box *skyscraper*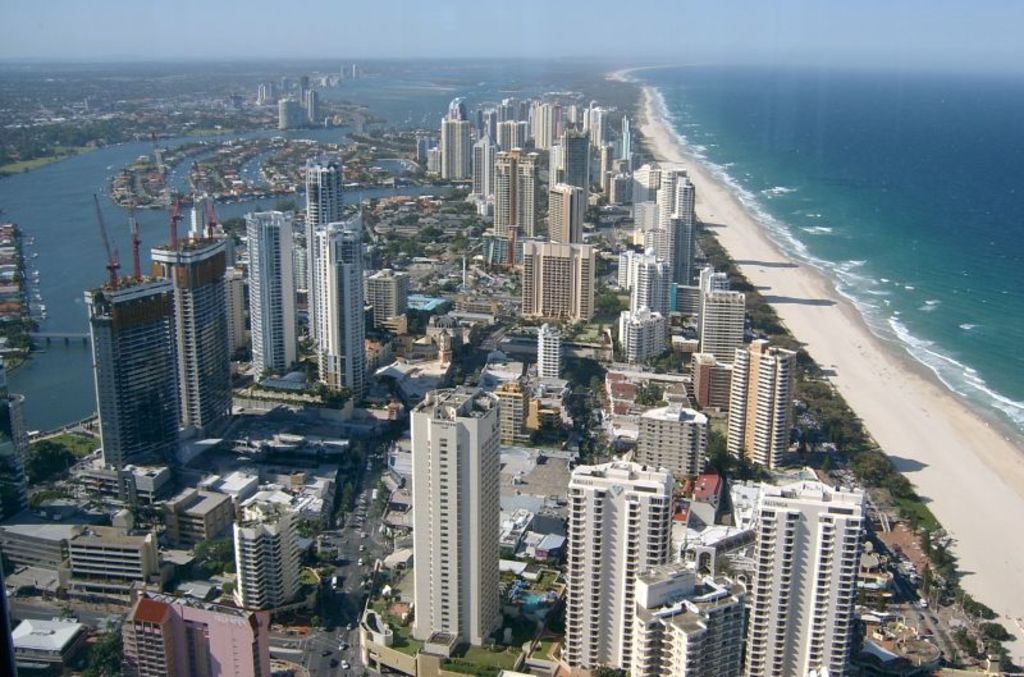
crop(150, 225, 239, 427)
